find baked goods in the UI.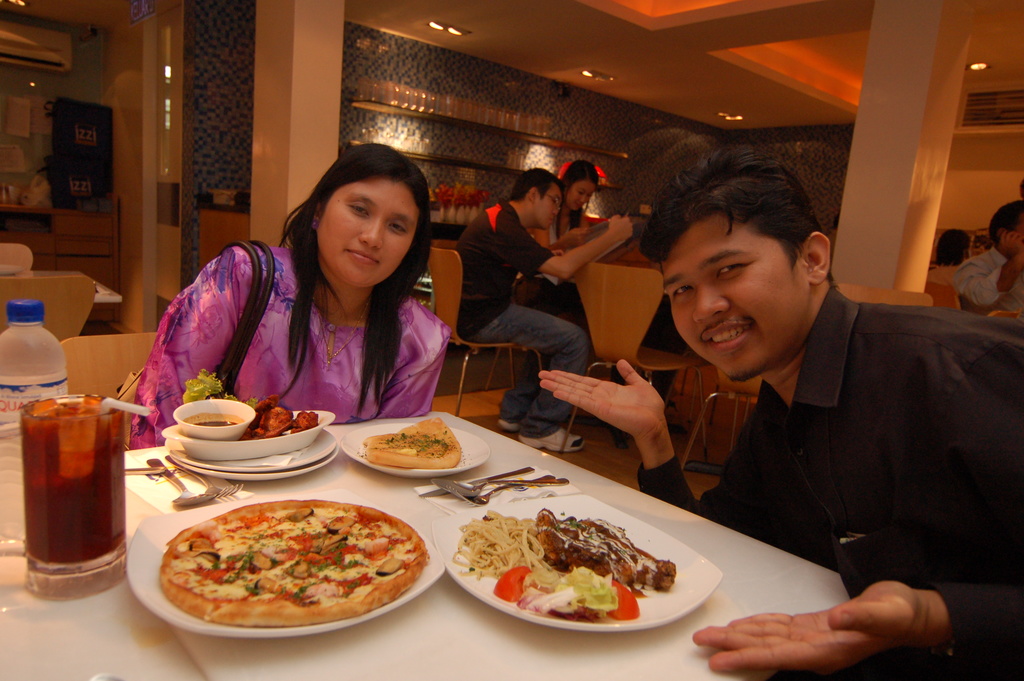
UI element at (540,502,674,590).
